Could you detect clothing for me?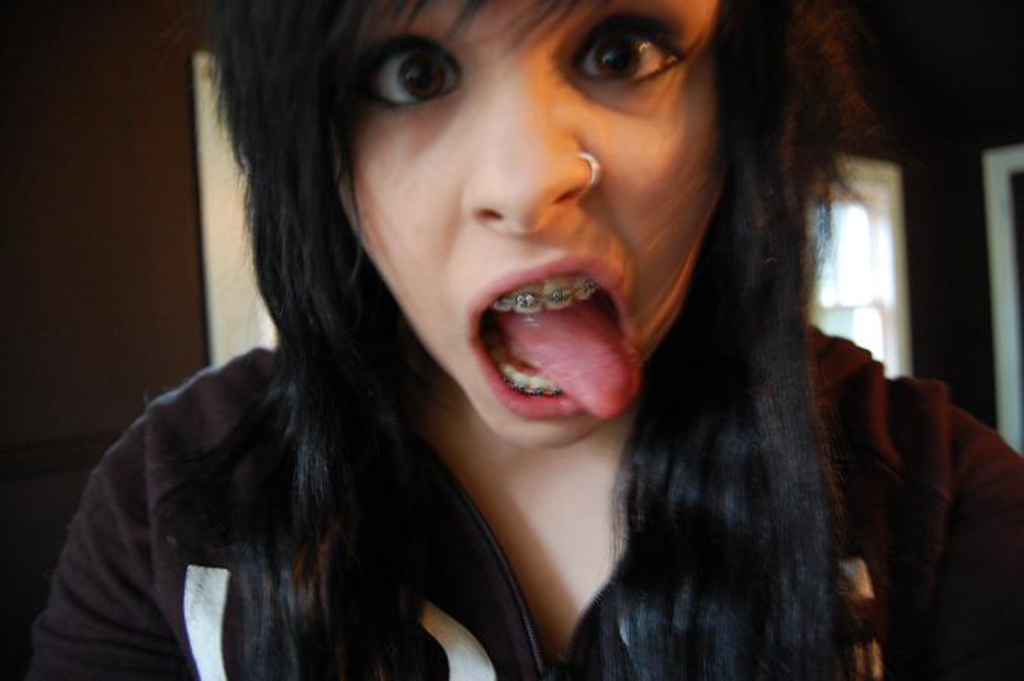
Detection result: 82,345,1022,679.
